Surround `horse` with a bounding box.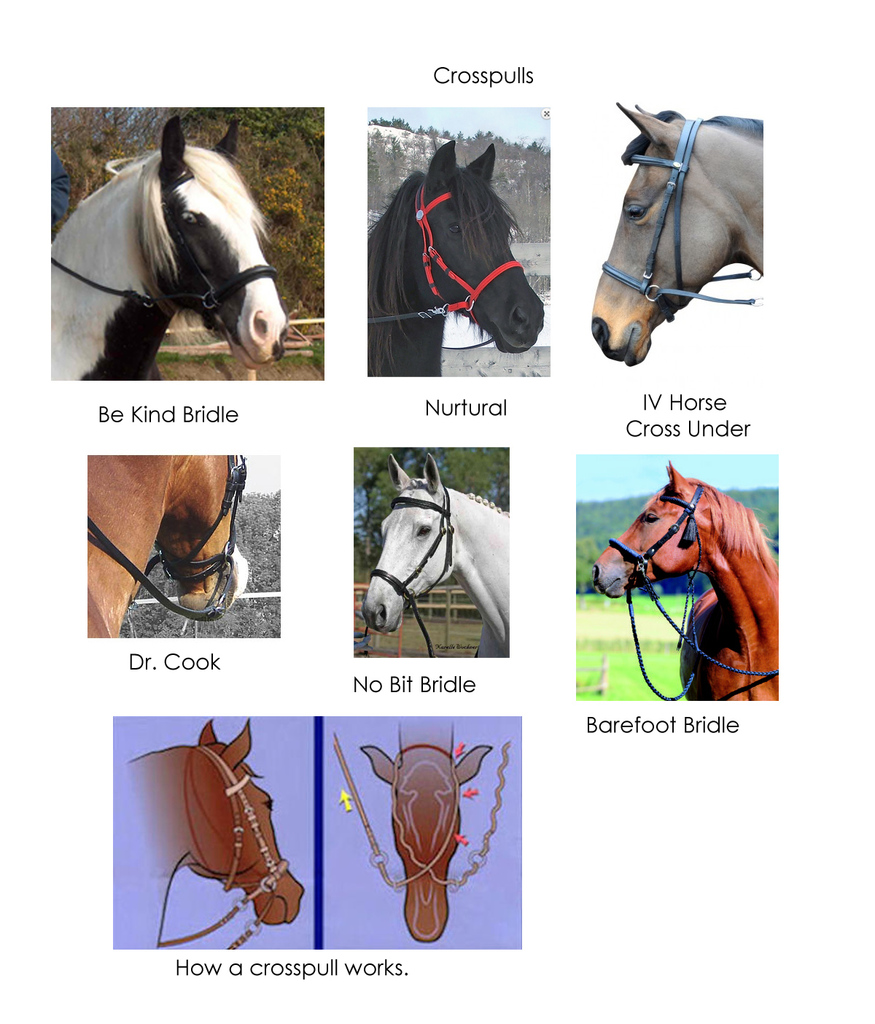
l=592, t=457, r=783, b=705.
